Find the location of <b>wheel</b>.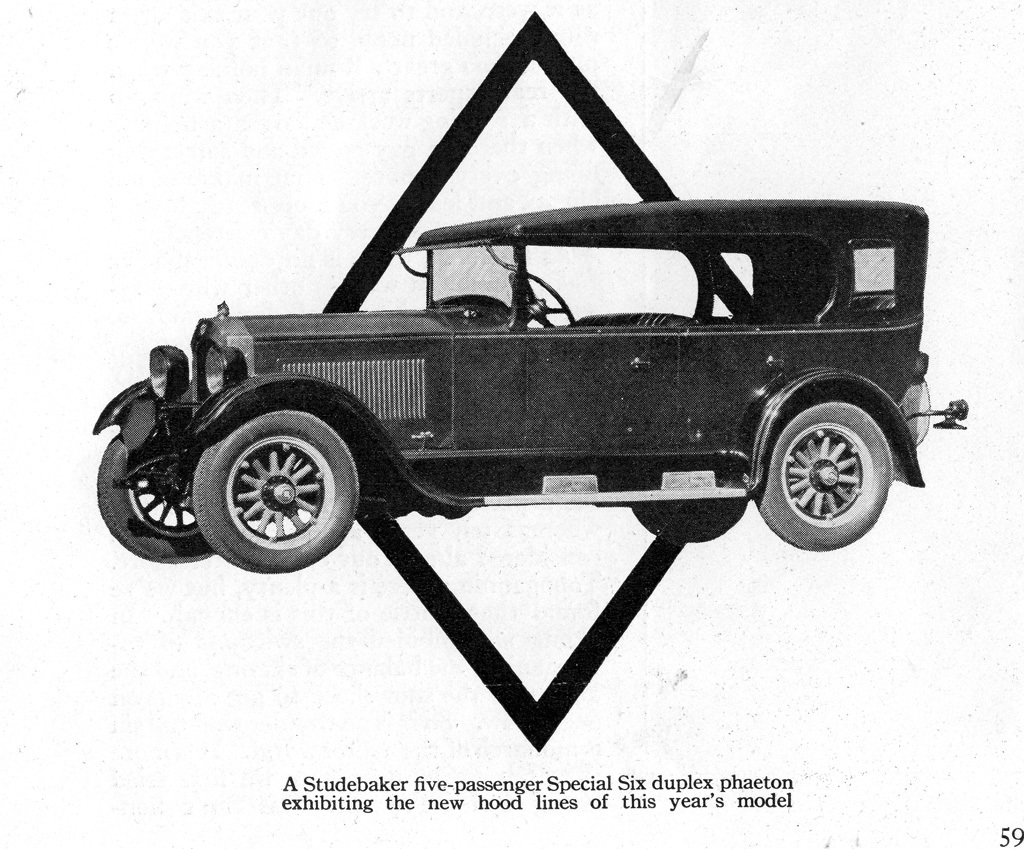
Location: 633,502,747,541.
